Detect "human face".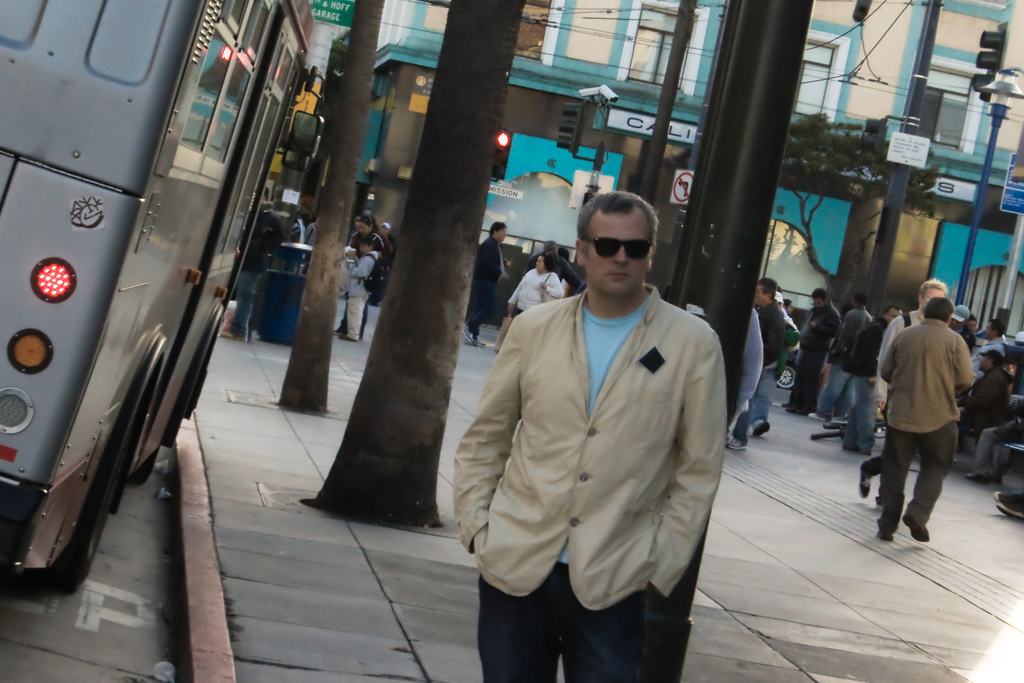
Detected at (979,358,991,371).
